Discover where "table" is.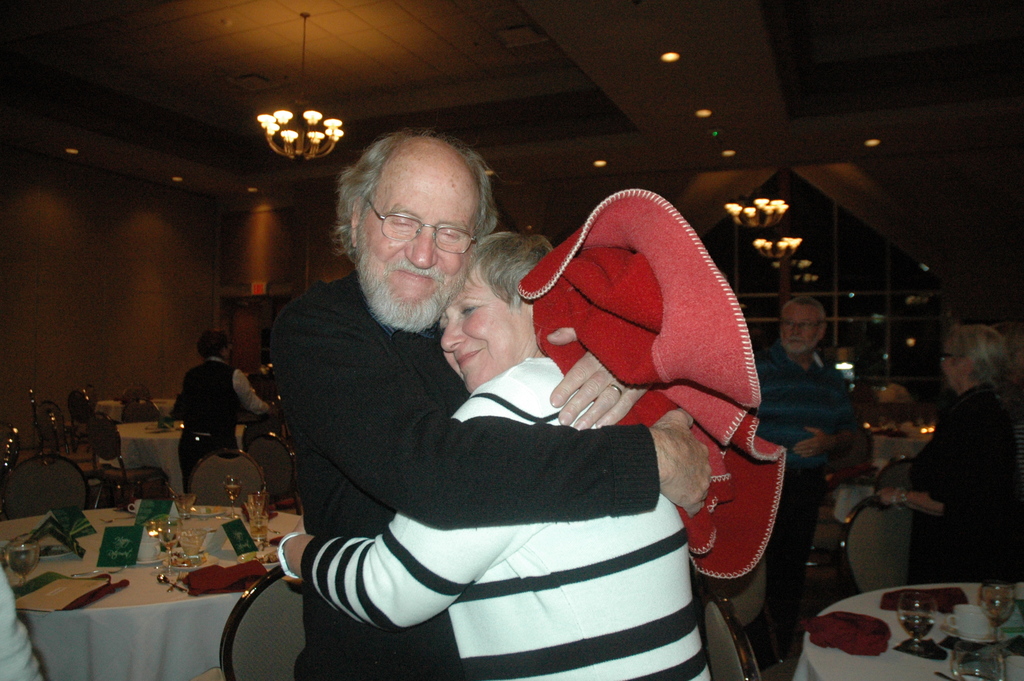
Discovered at rect(105, 419, 188, 498).
